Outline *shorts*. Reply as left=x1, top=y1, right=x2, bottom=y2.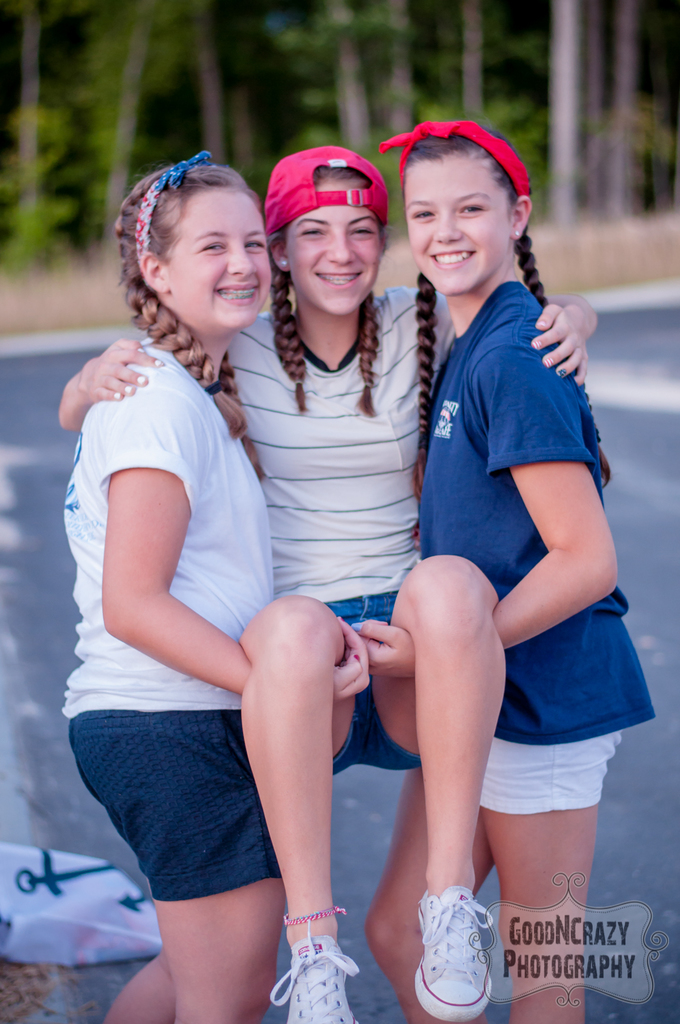
left=315, top=583, right=429, bottom=781.
